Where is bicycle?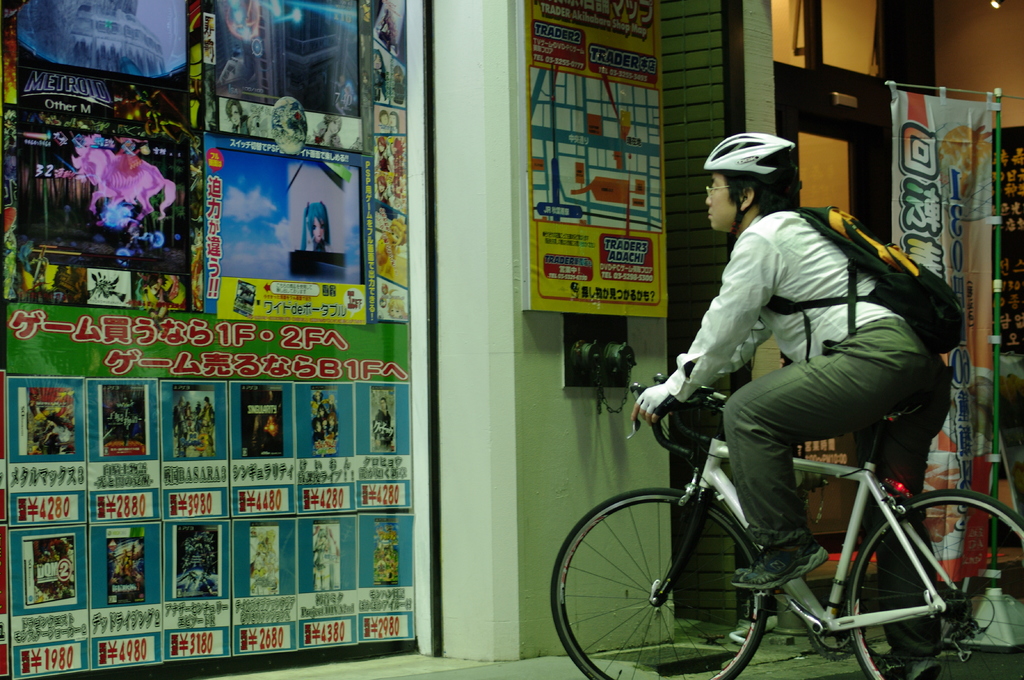
{"x1": 567, "y1": 350, "x2": 1000, "y2": 674}.
